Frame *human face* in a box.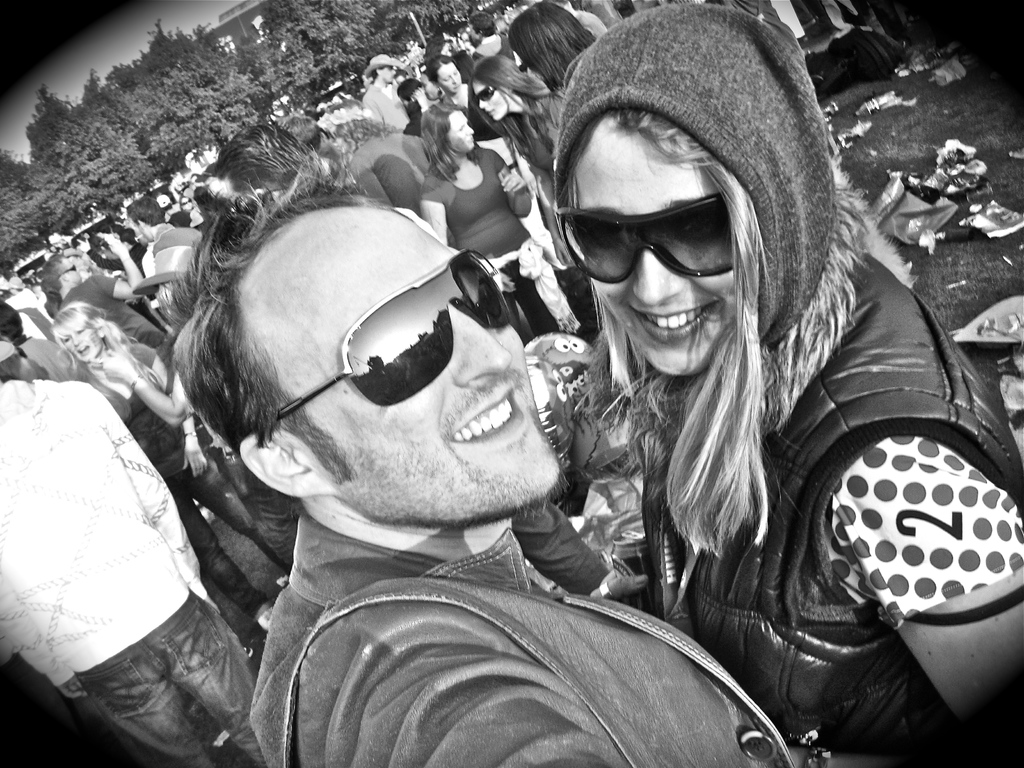
region(379, 65, 395, 84).
